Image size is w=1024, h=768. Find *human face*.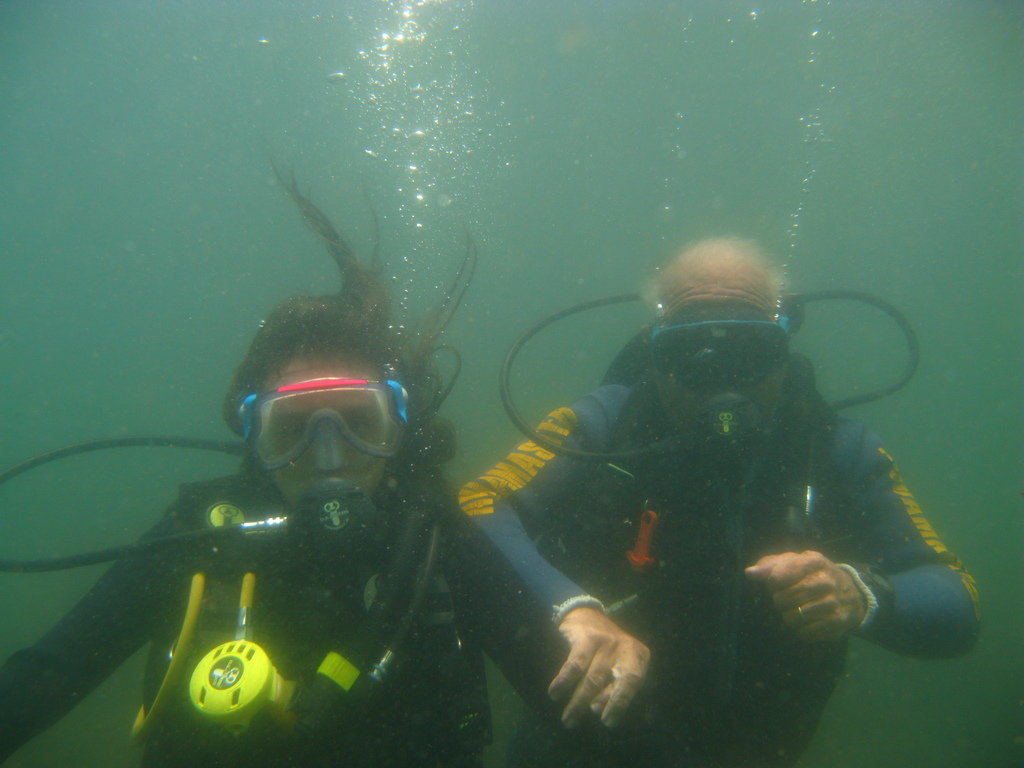
257, 352, 392, 545.
